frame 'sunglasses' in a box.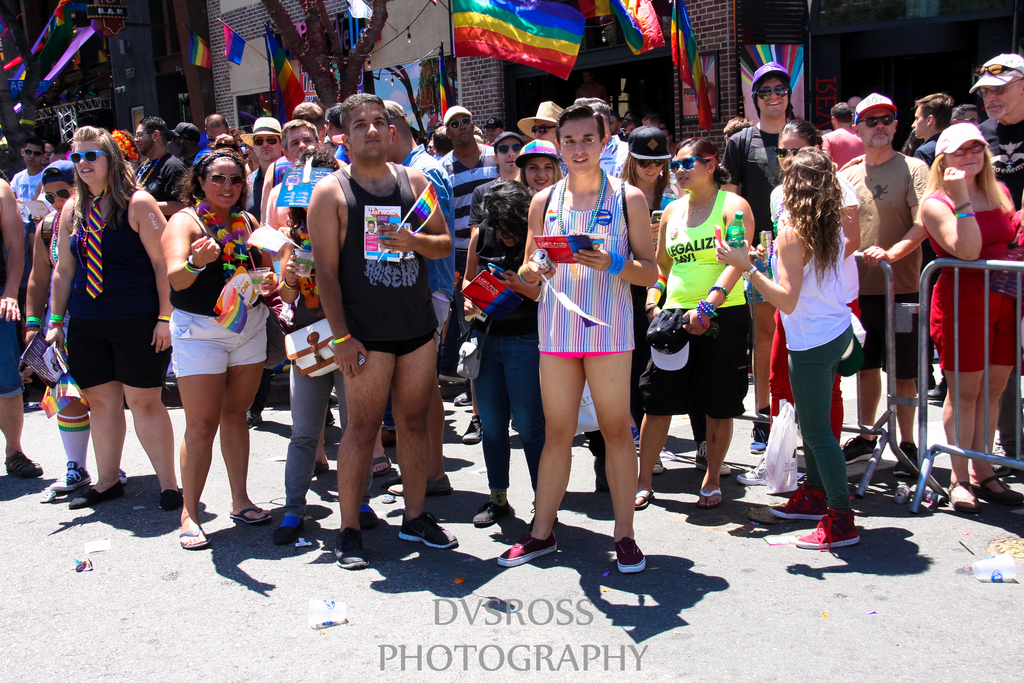
[42, 185, 70, 206].
